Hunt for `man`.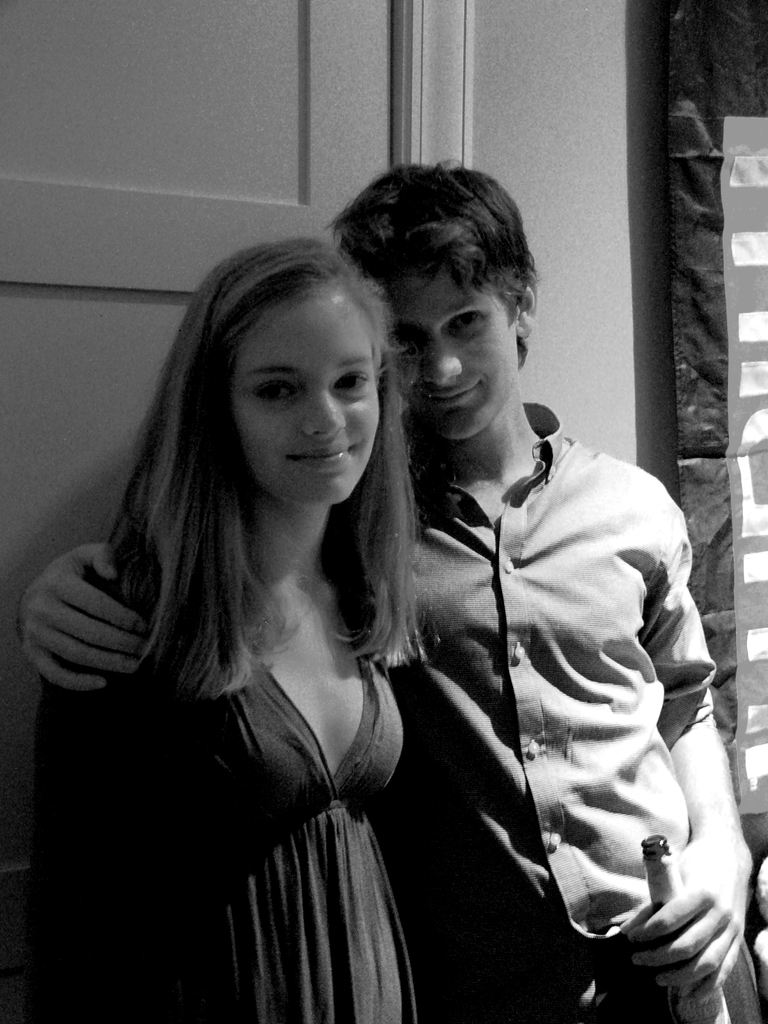
Hunted down at 8,157,751,1023.
